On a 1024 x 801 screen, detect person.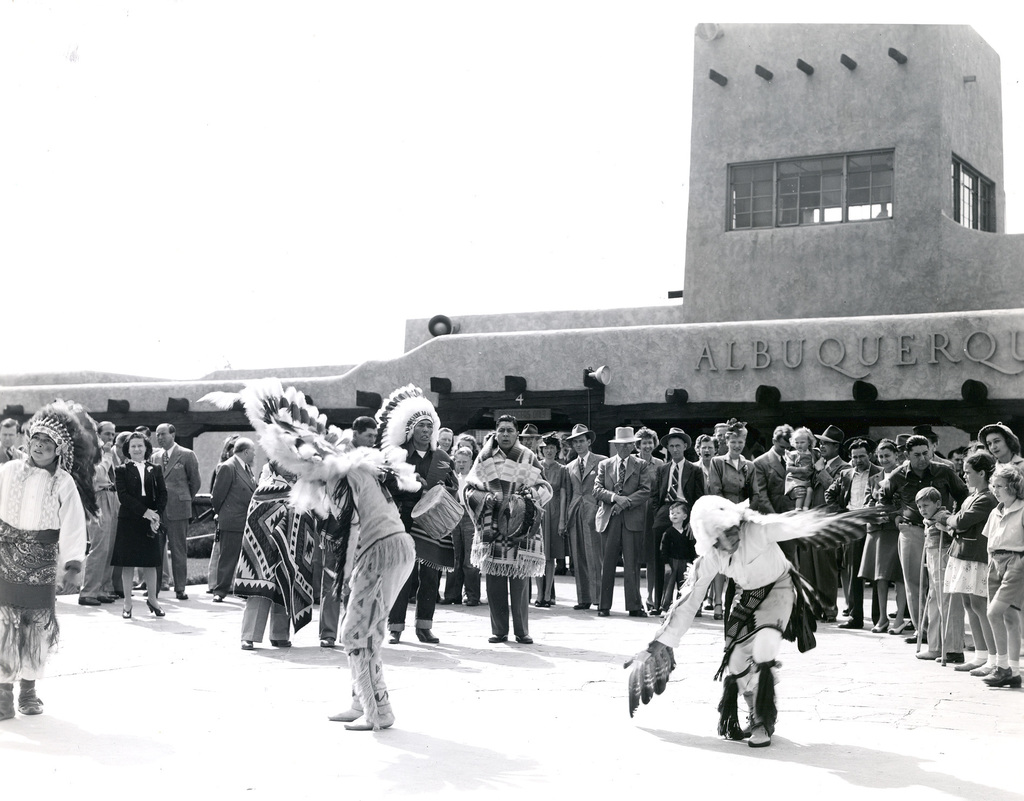
x1=658, y1=442, x2=706, y2=613.
